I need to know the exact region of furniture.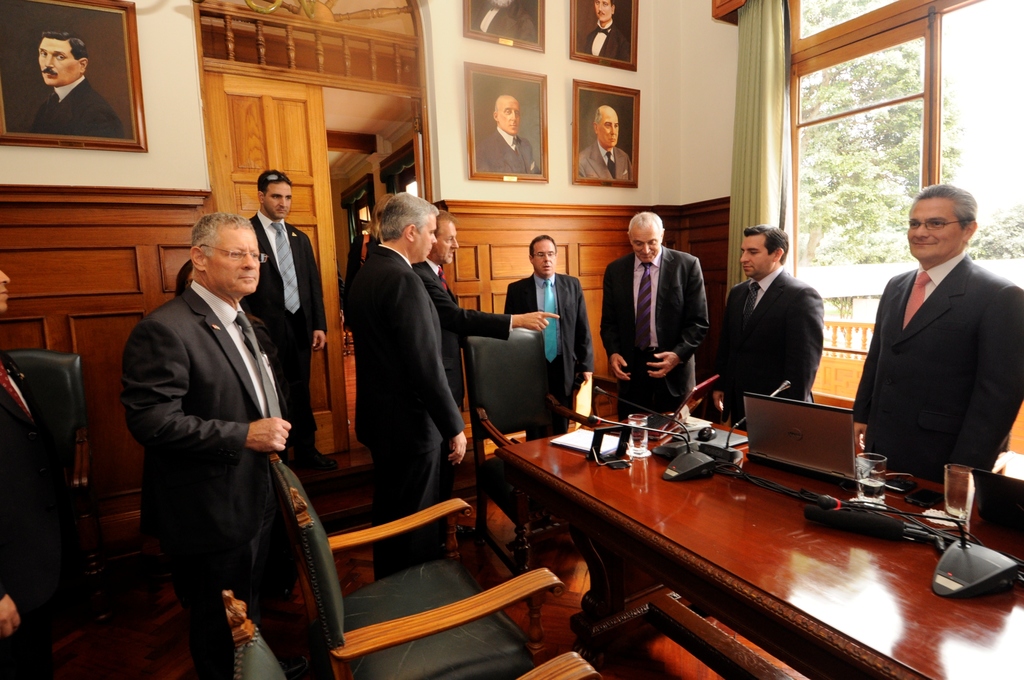
Region: 504,412,1023,679.
